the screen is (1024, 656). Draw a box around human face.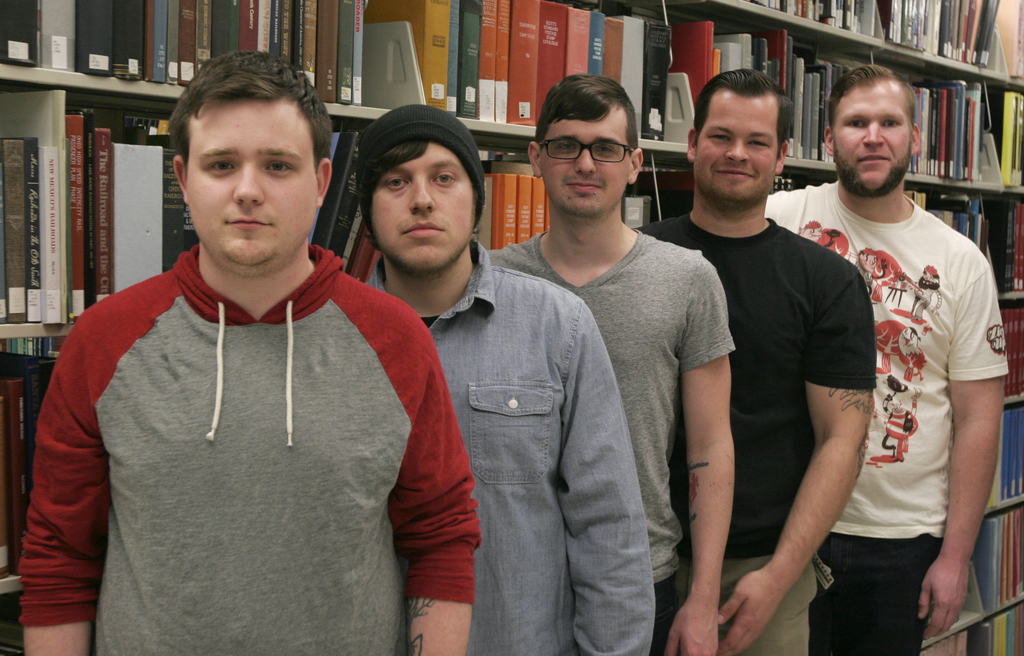
[369, 141, 471, 269].
